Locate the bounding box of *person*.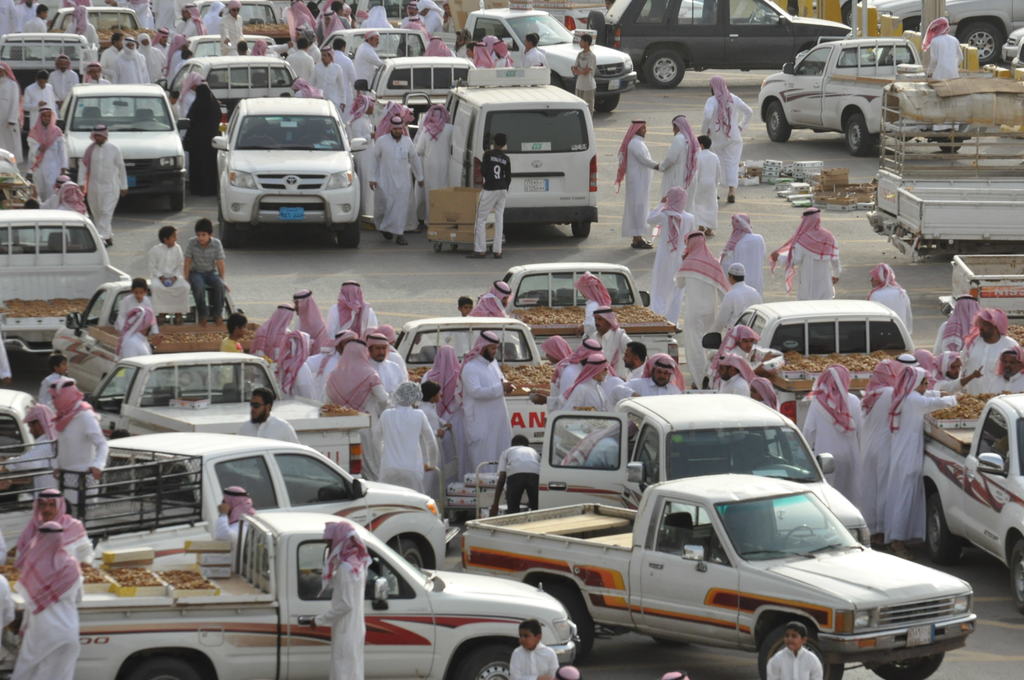
Bounding box: 378 381 439 490.
